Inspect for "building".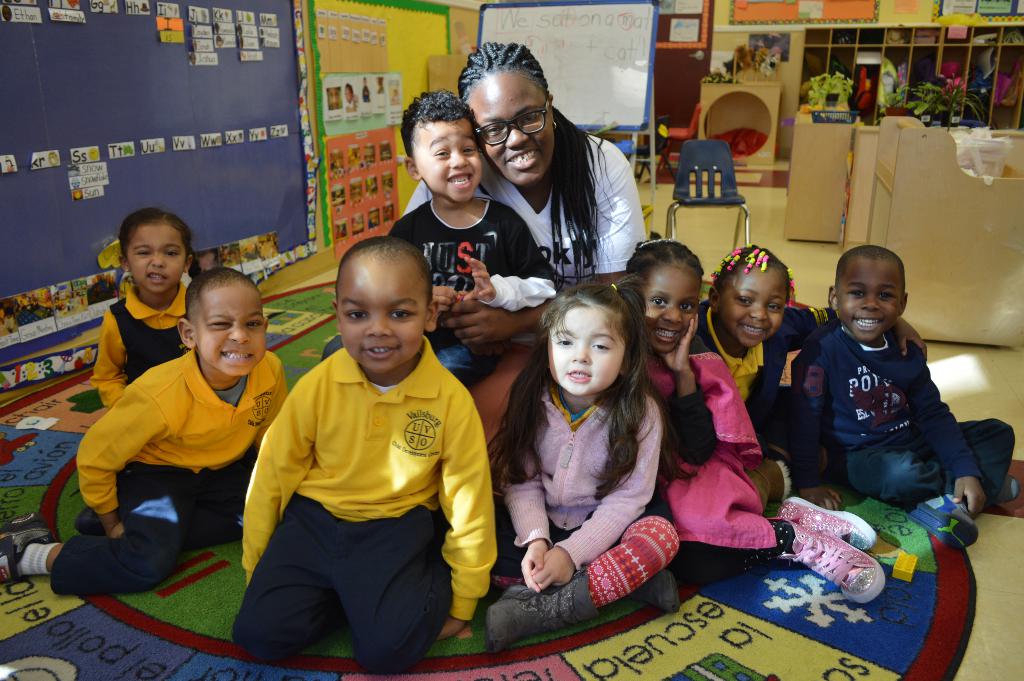
Inspection: (left=0, top=0, right=1023, bottom=677).
